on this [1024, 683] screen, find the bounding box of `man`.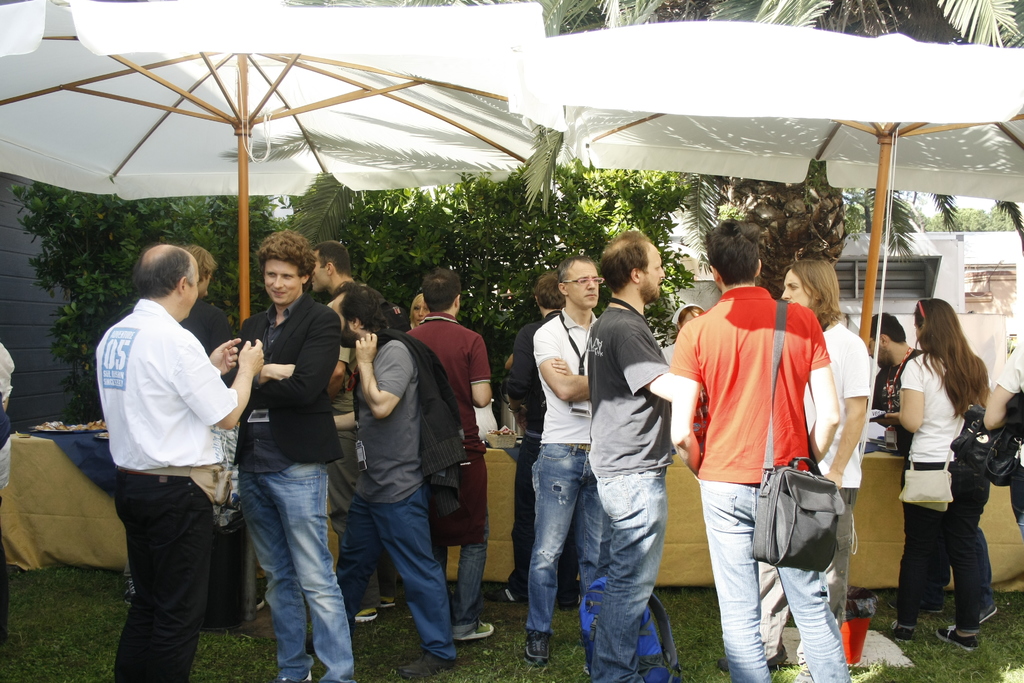
Bounding box: x1=328, y1=279, x2=458, y2=681.
